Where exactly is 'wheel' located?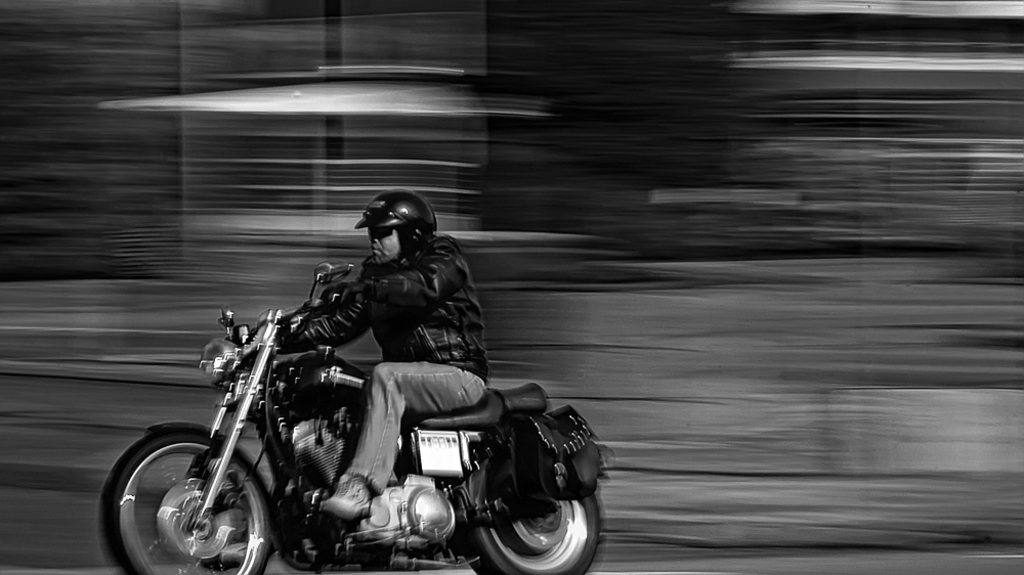
Its bounding box is x1=461, y1=466, x2=601, y2=574.
